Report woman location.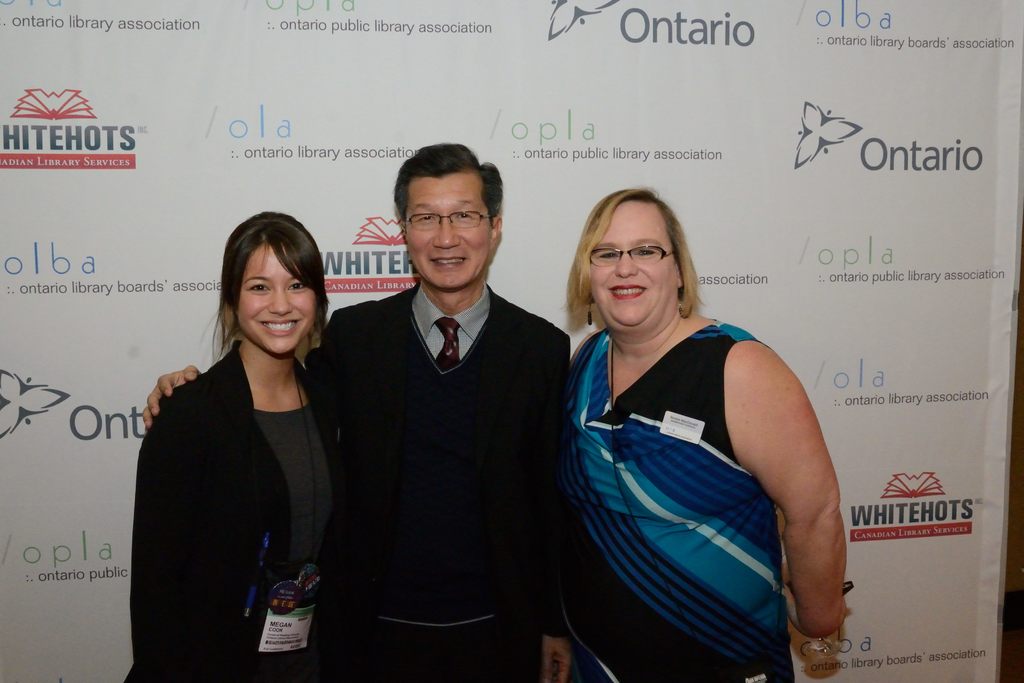
Report: {"left": 149, "top": 211, "right": 342, "bottom": 682}.
